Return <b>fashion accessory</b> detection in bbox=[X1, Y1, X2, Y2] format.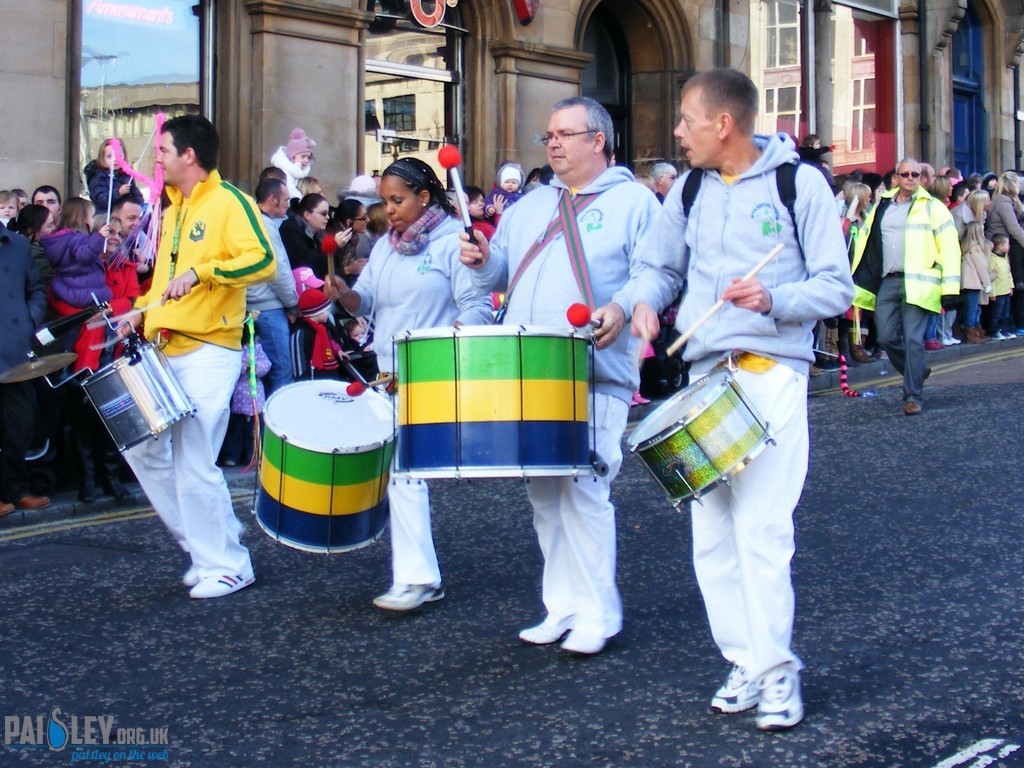
bbox=[351, 169, 376, 195].
